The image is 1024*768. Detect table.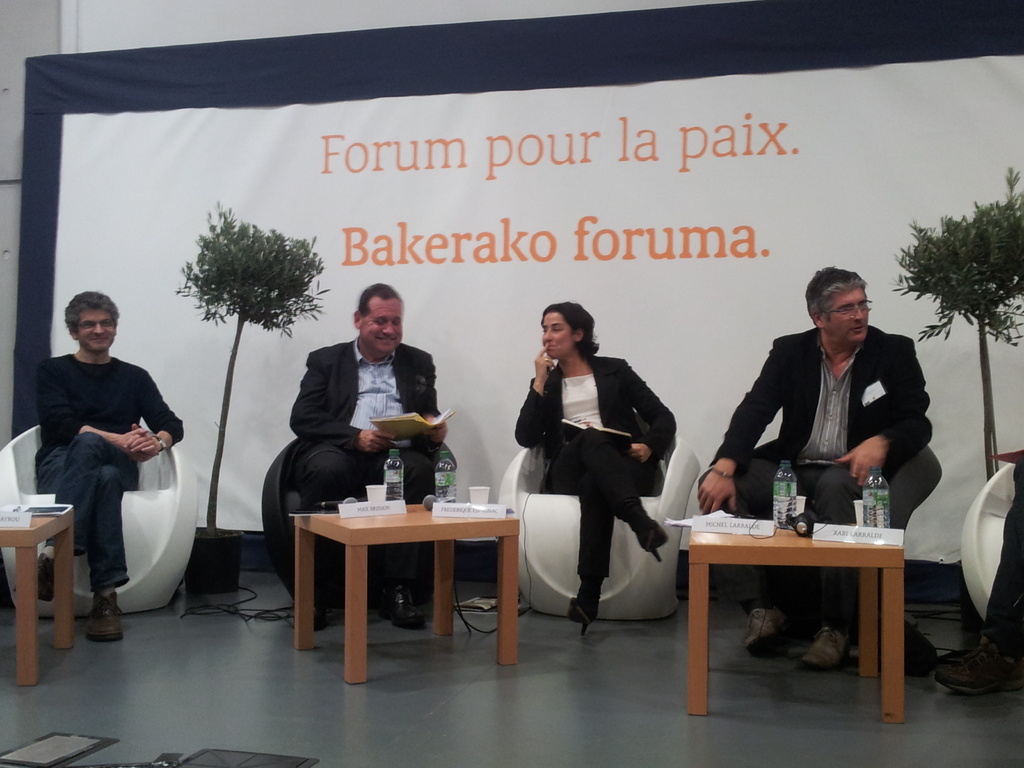
Detection: {"x1": 689, "y1": 524, "x2": 906, "y2": 725}.
